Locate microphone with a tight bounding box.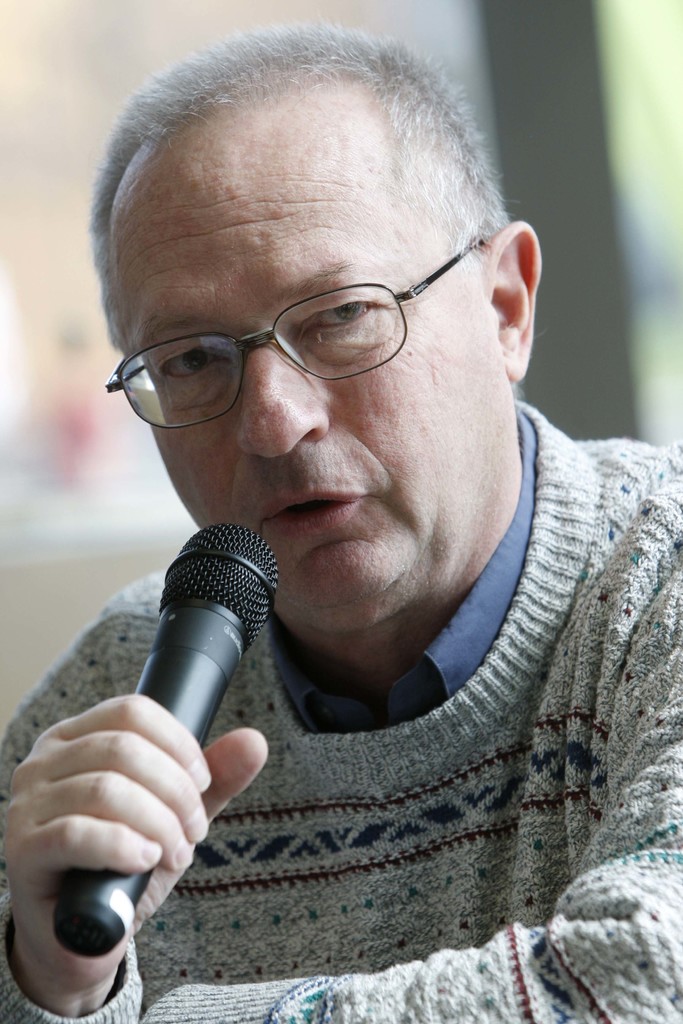
bbox=(78, 555, 298, 895).
